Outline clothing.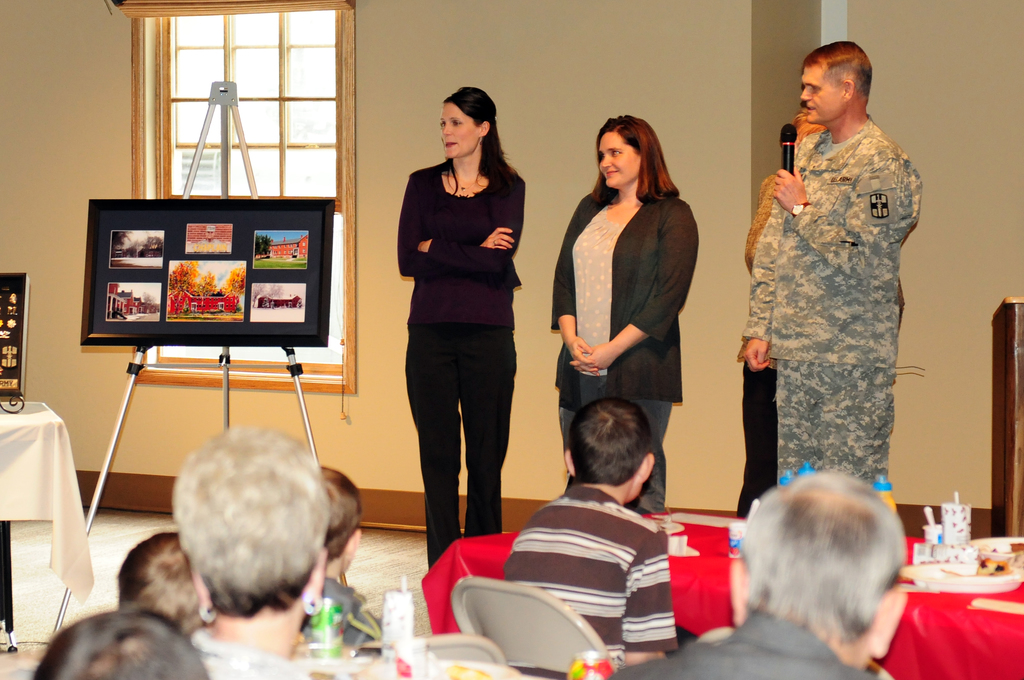
Outline: 500,481,678,667.
